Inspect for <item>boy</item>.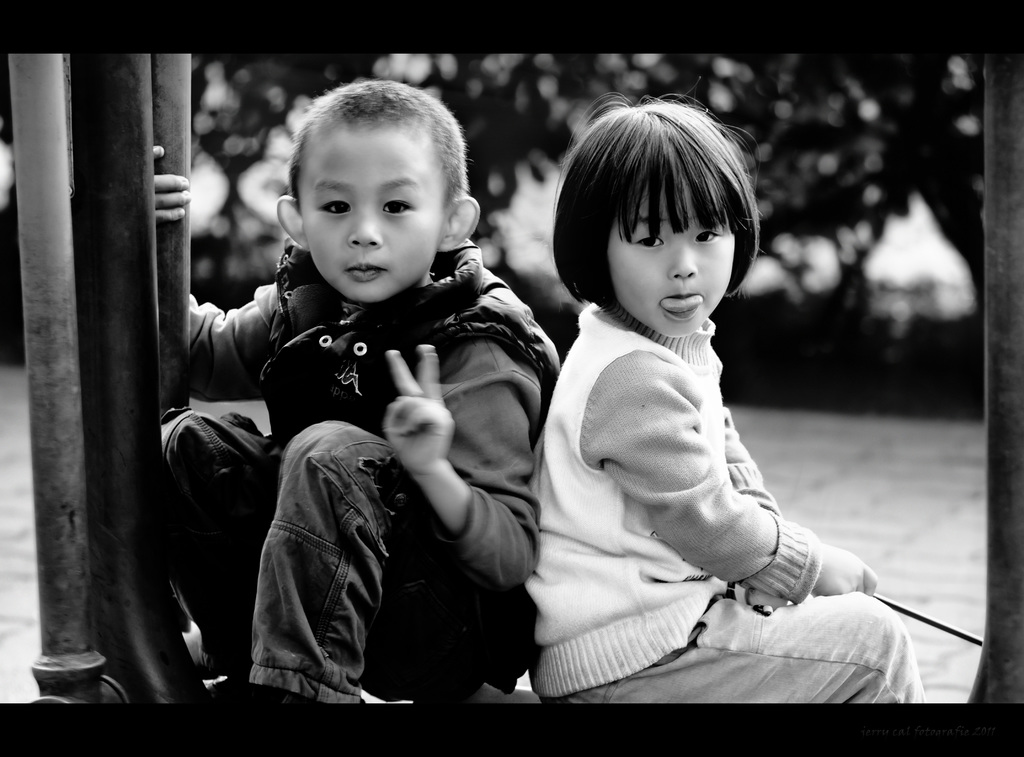
Inspection: 149/77/559/711.
